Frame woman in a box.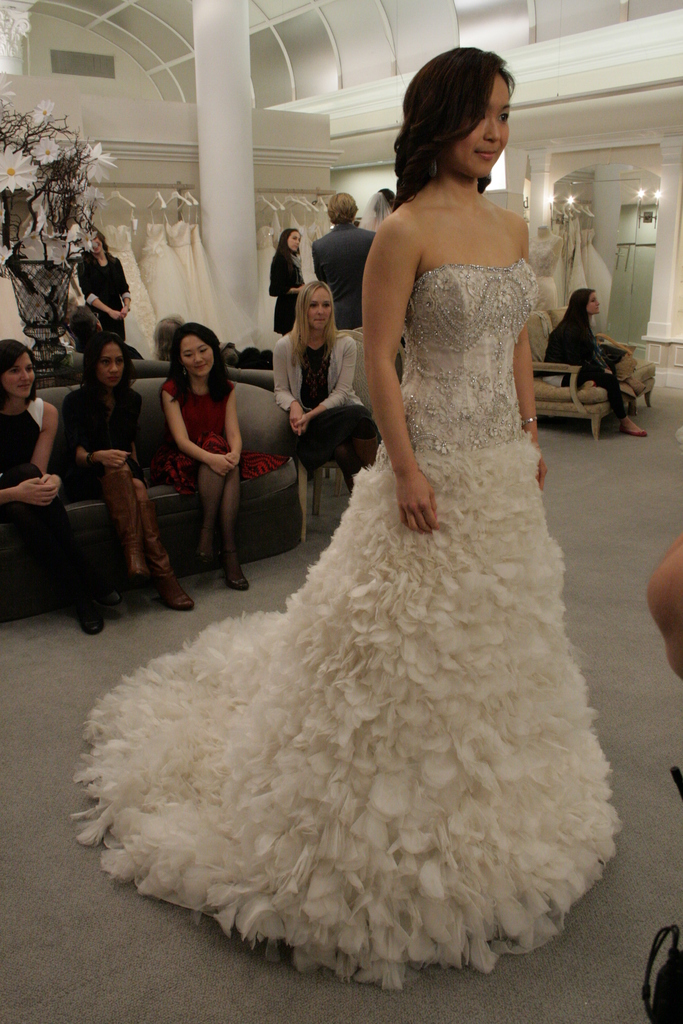
pyautogui.locateOnScreen(269, 229, 306, 335).
